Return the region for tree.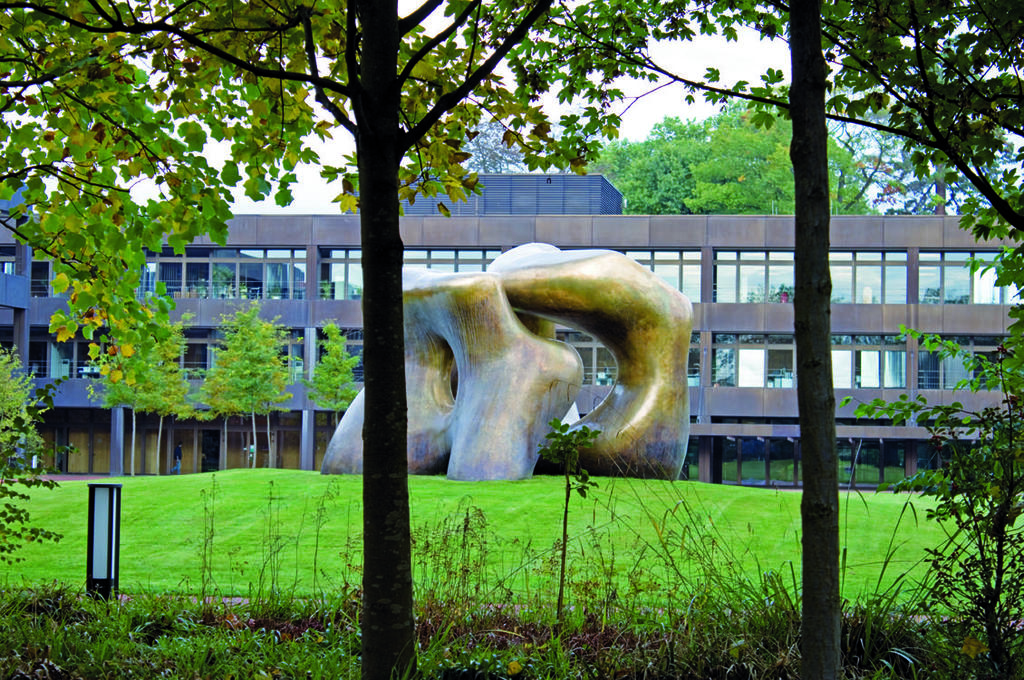
464 116 537 181.
